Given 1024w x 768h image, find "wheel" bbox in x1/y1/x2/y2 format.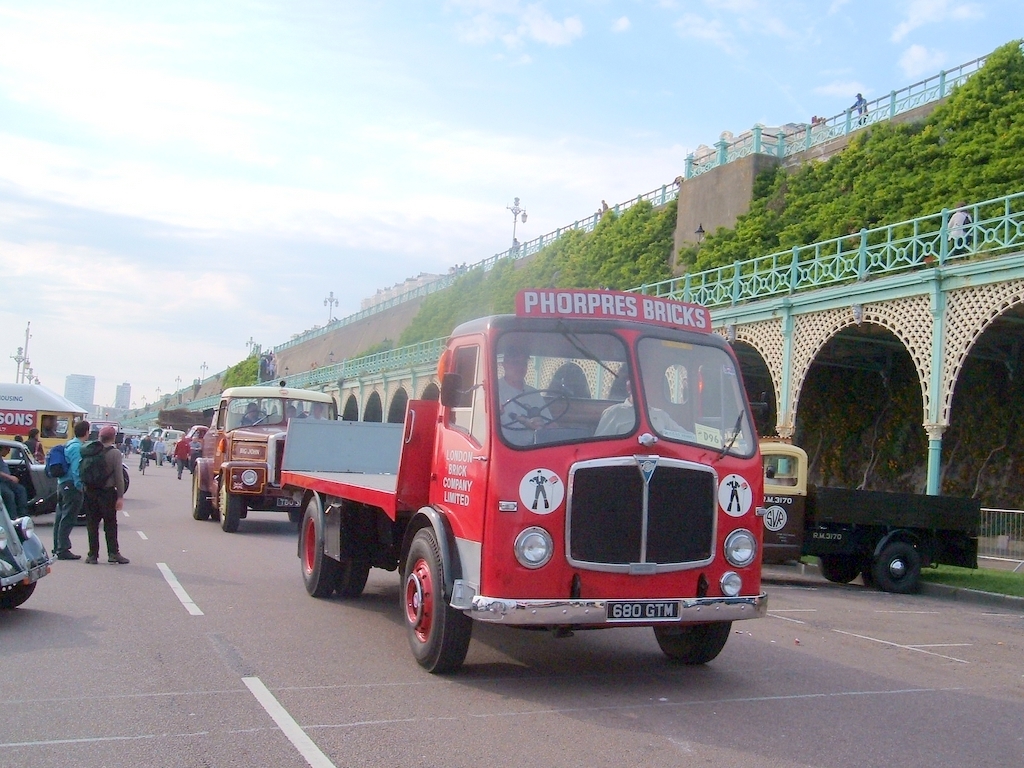
654/626/730/664.
